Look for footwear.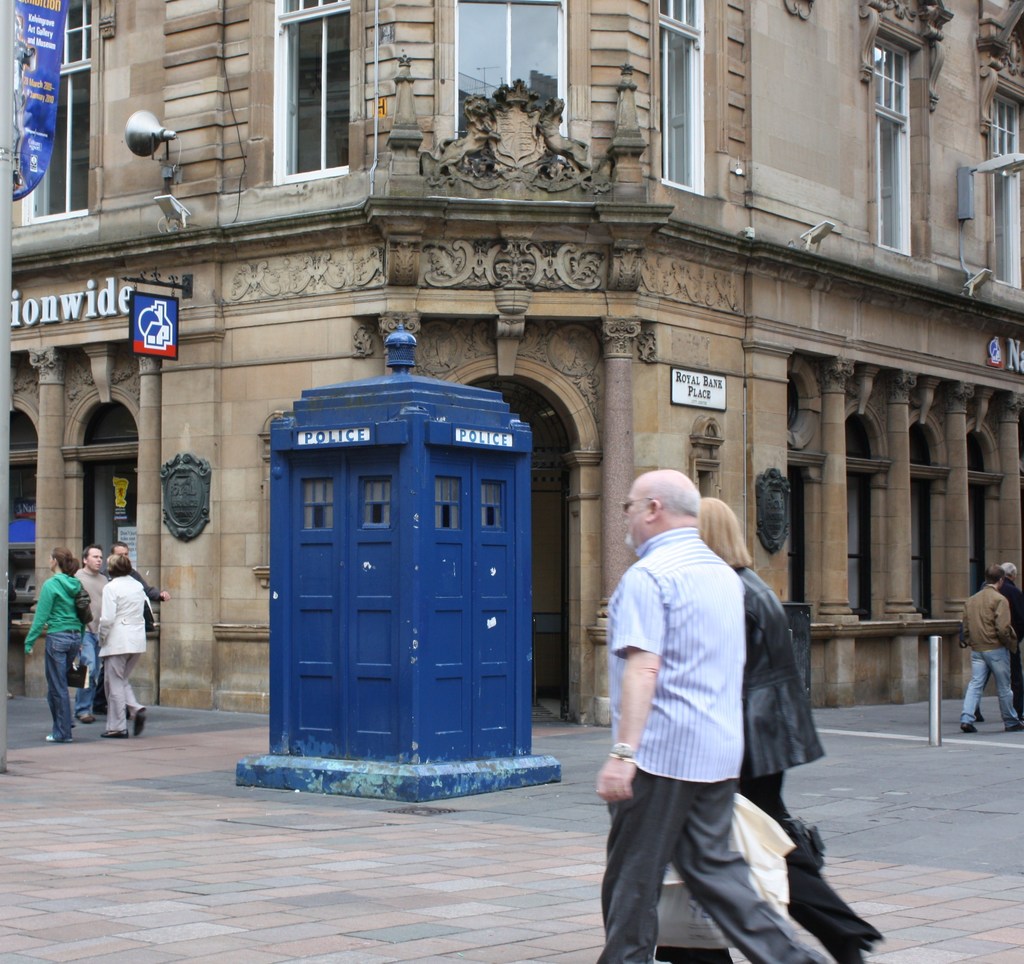
Found: region(80, 713, 95, 725).
